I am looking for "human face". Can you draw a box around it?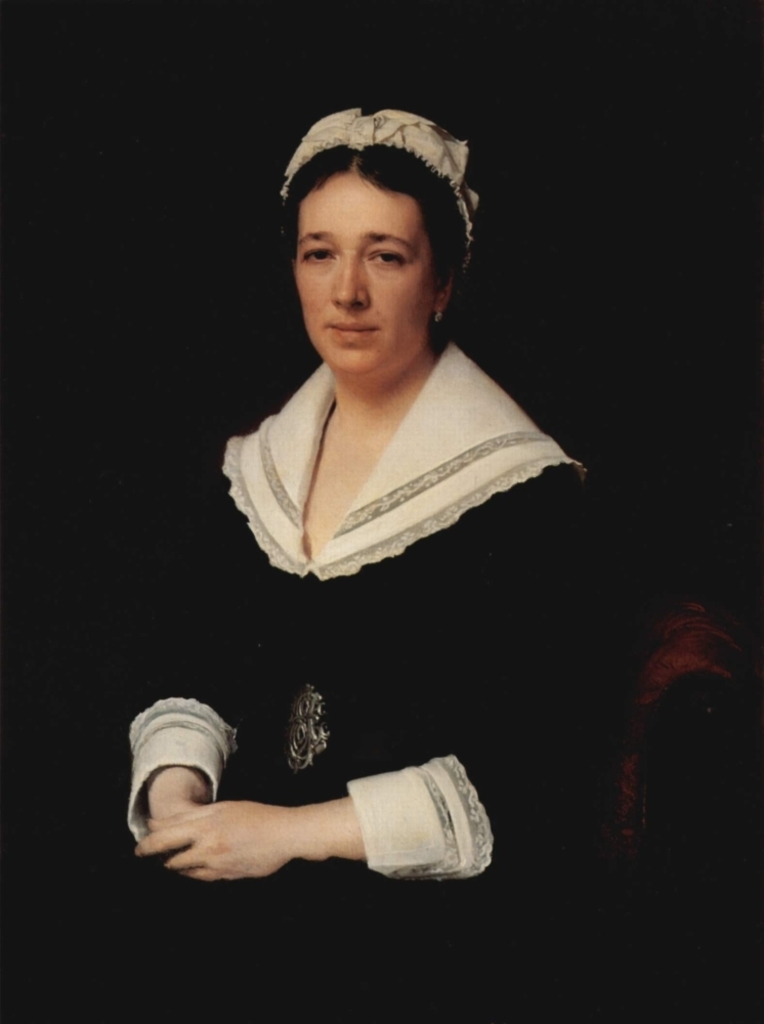
Sure, the bounding box is select_region(298, 177, 441, 390).
